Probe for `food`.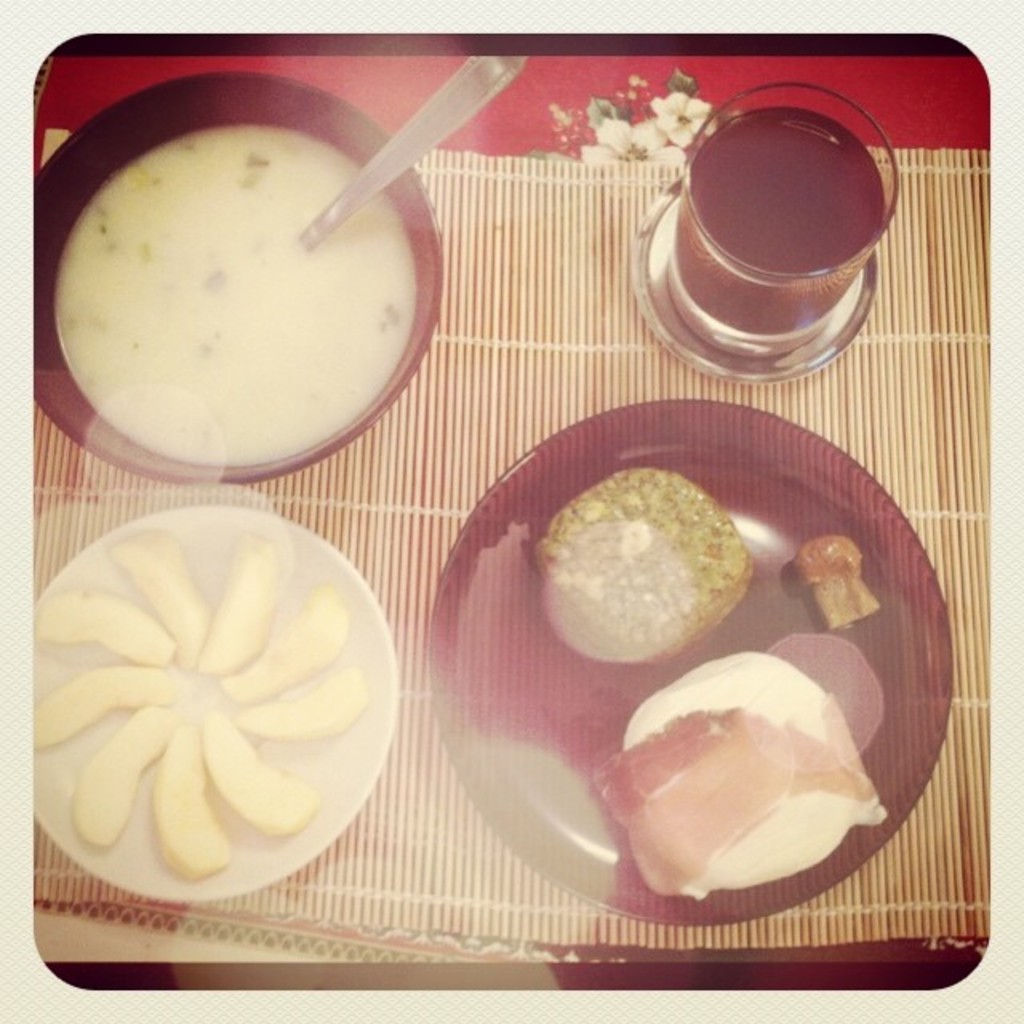
Probe result: (left=771, top=630, right=883, bottom=763).
